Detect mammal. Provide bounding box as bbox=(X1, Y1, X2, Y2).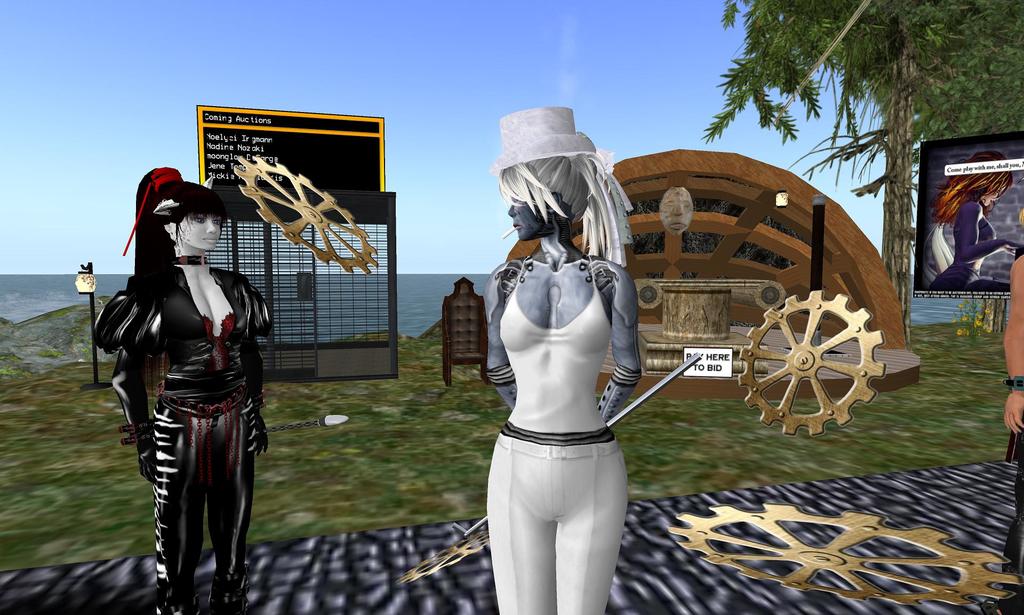
bbox=(934, 149, 1023, 288).
